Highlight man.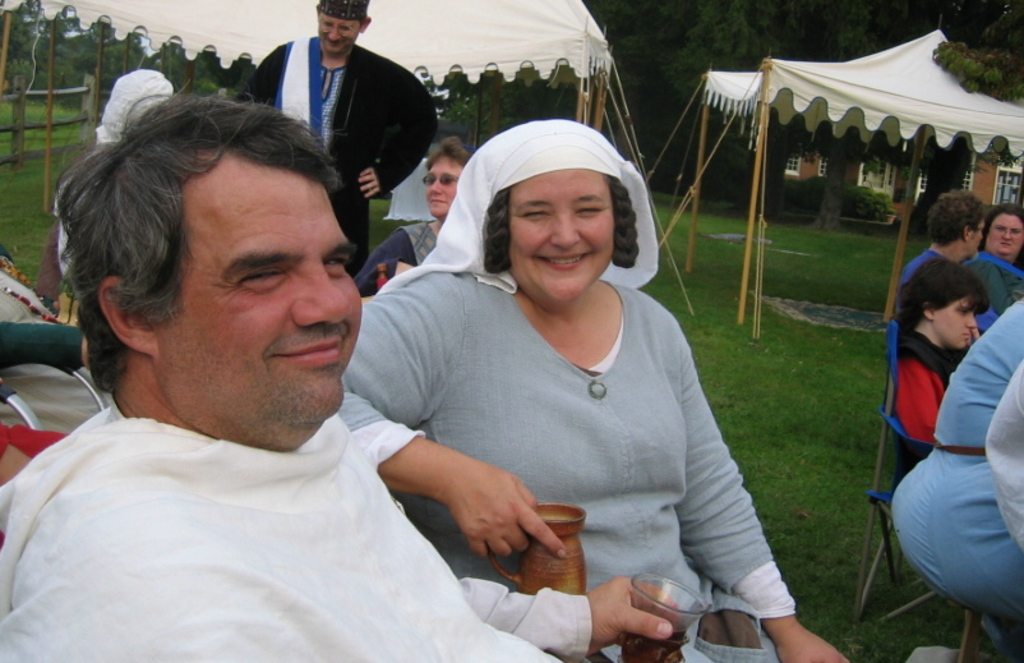
Highlighted region: 218, 0, 428, 266.
